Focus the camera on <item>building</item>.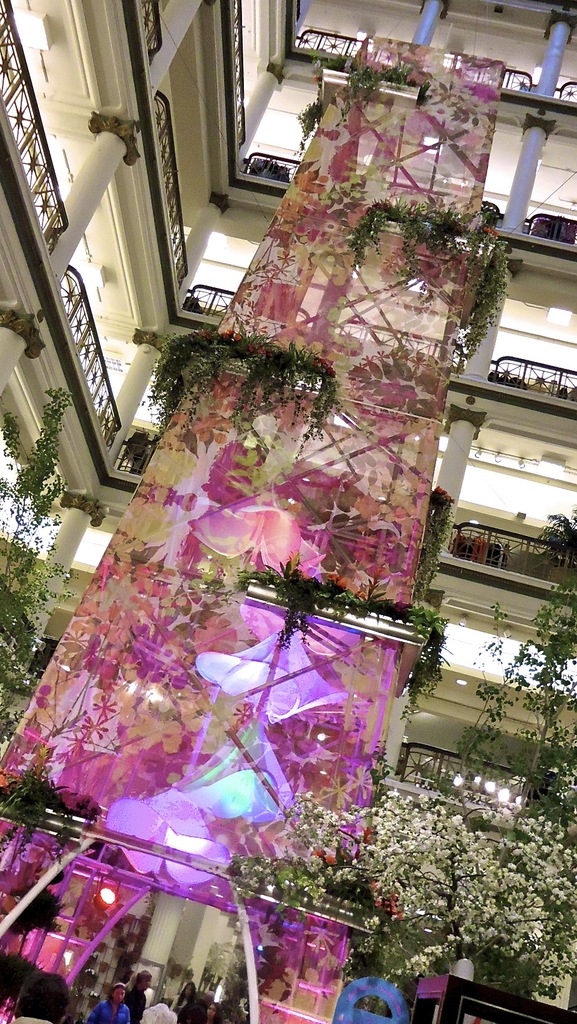
Focus region: box=[1, 0, 576, 1023].
